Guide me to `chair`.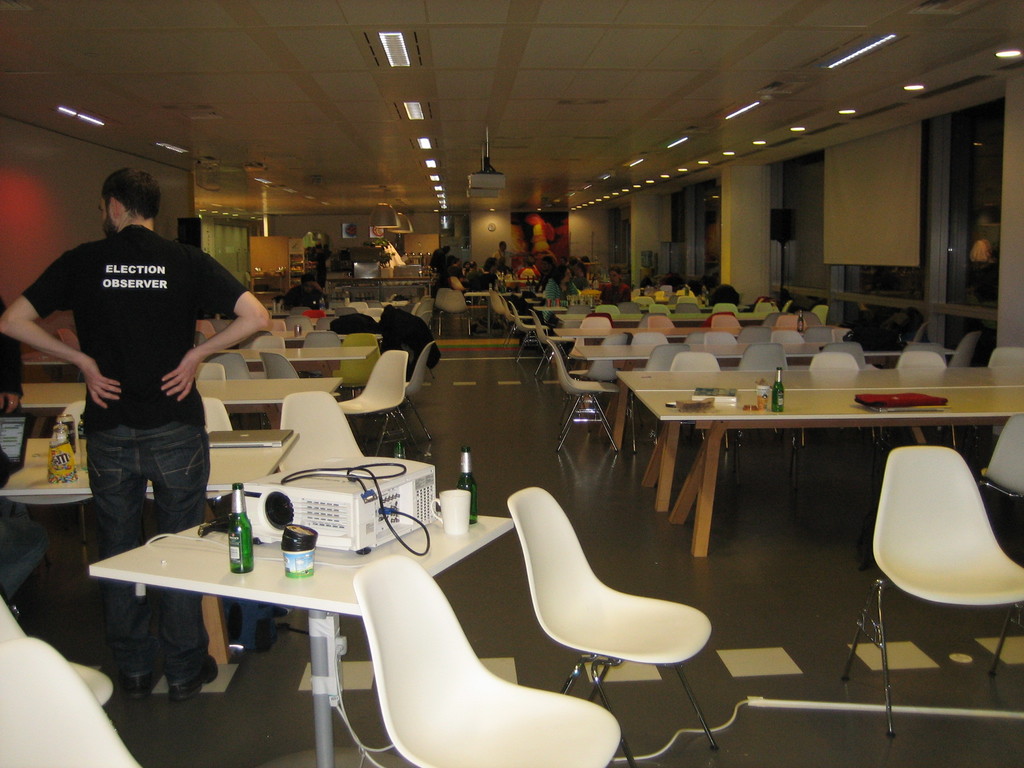
Guidance: BBox(282, 390, 366, 465).
